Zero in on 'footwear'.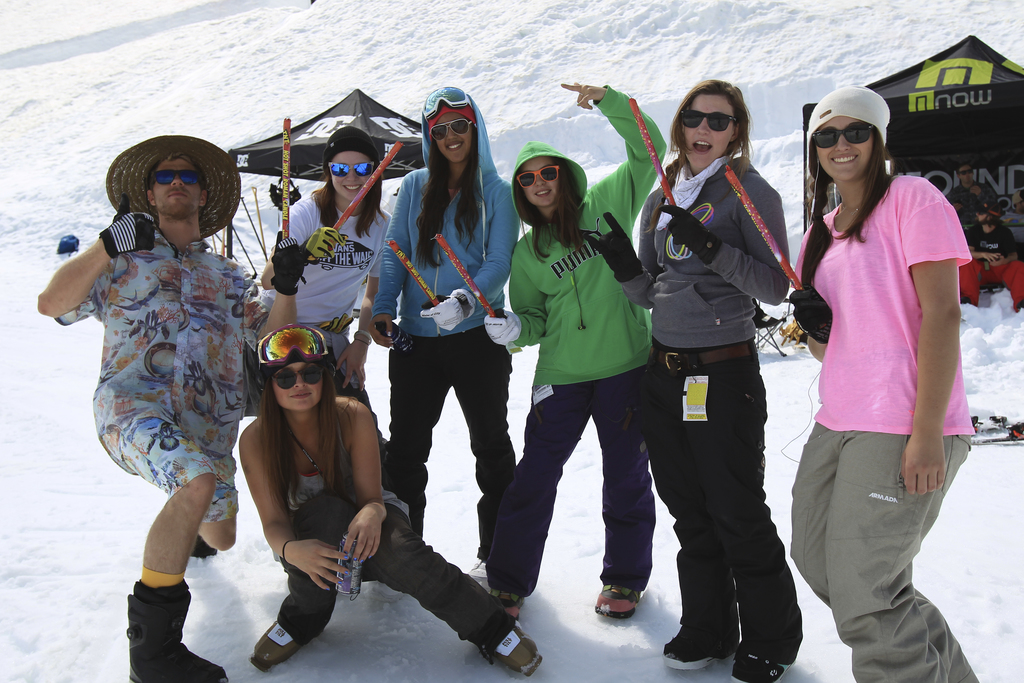
Zeroed in: crop(490, 588, 529, 623).
